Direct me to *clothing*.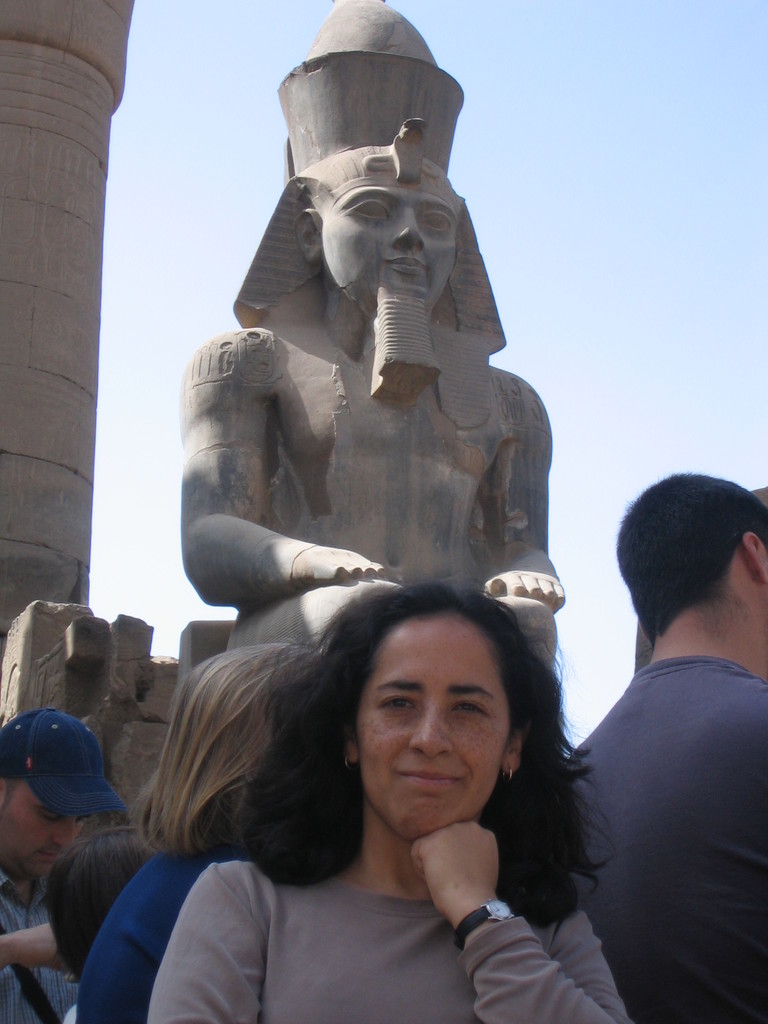
Direction: box=[86, 727, 646, 1007].
